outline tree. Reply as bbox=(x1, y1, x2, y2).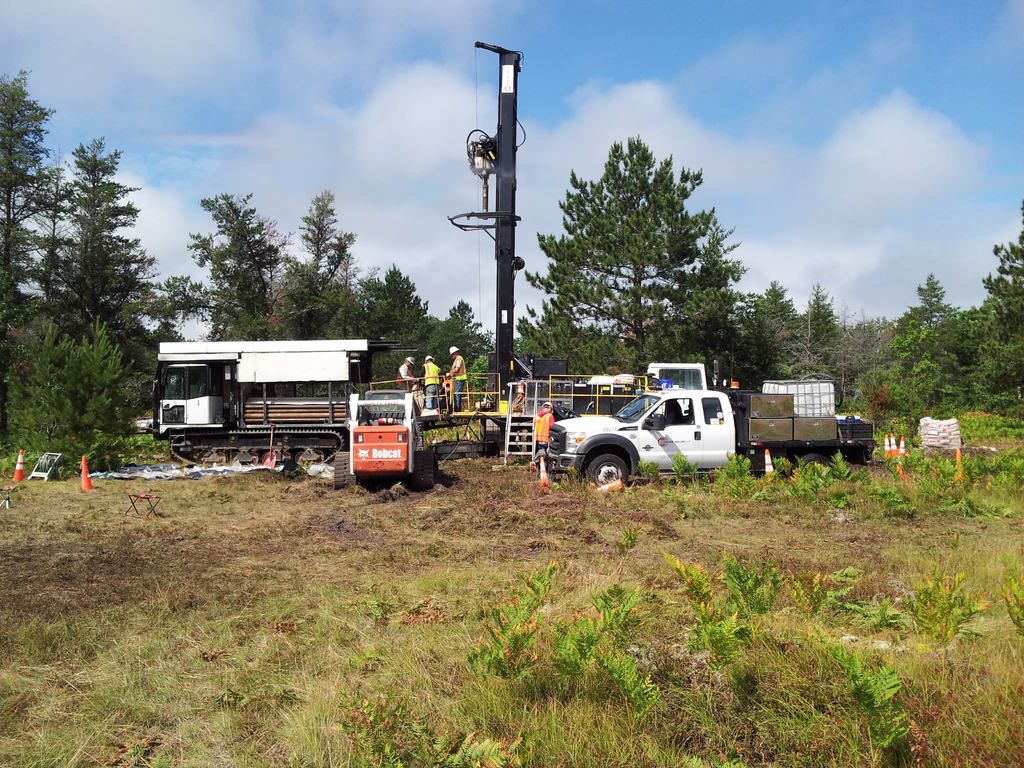
bbox=(348, 262, 431, 347).
